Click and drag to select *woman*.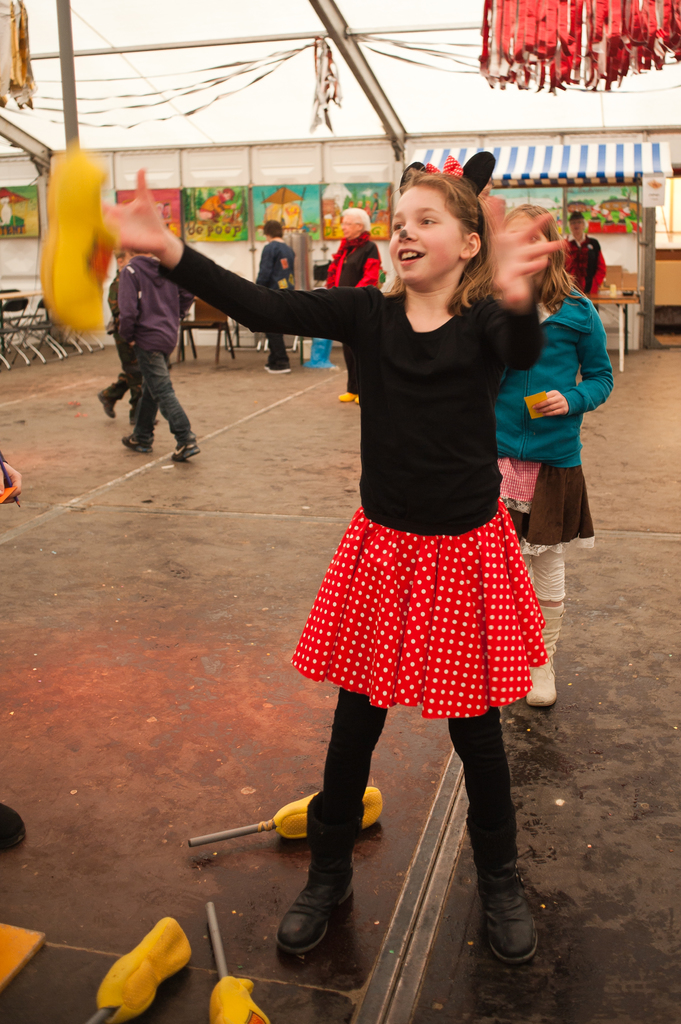
Selection: box=[323, 204, 385, 403].
